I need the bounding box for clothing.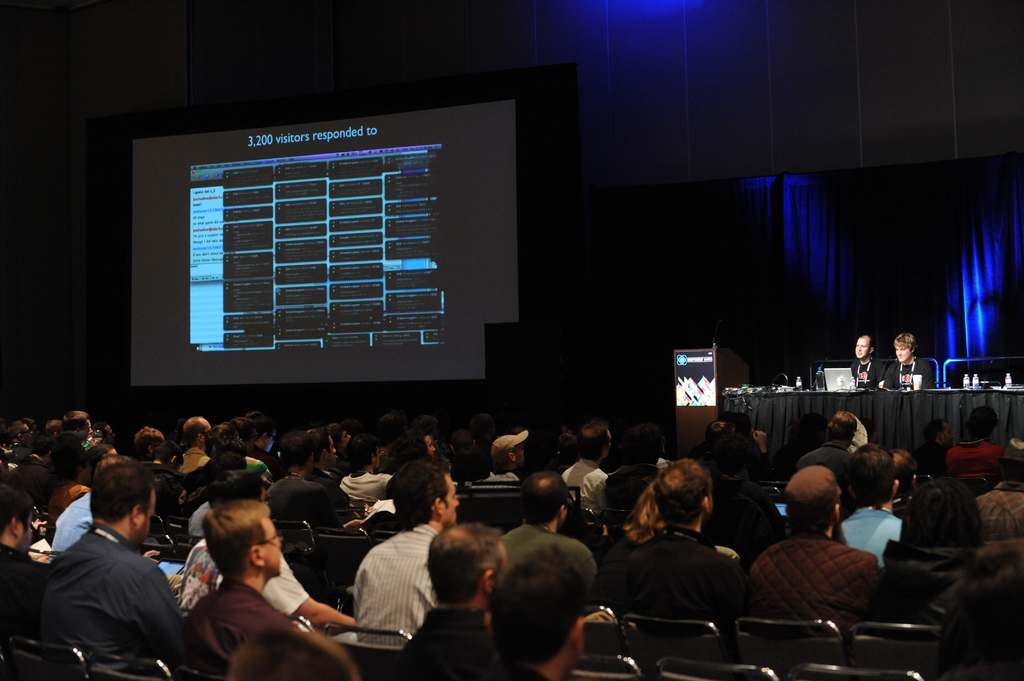
Here it is: left=42, top=486, right=113, bottom=554.
